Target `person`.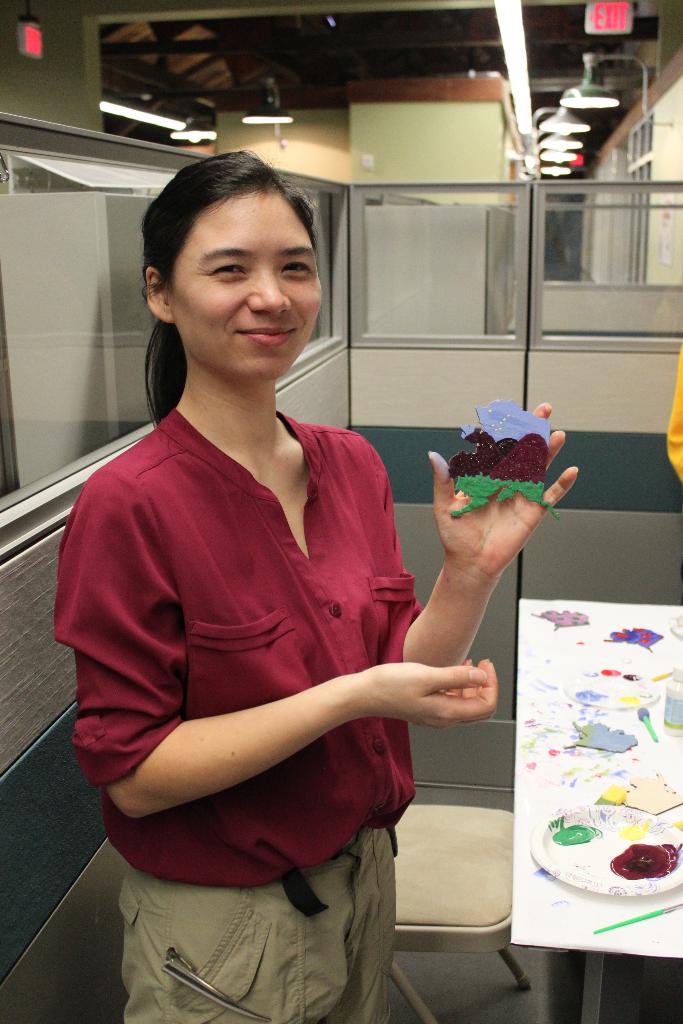
Target region: (x1=51, y1=150, x2=580, y2=1023).
